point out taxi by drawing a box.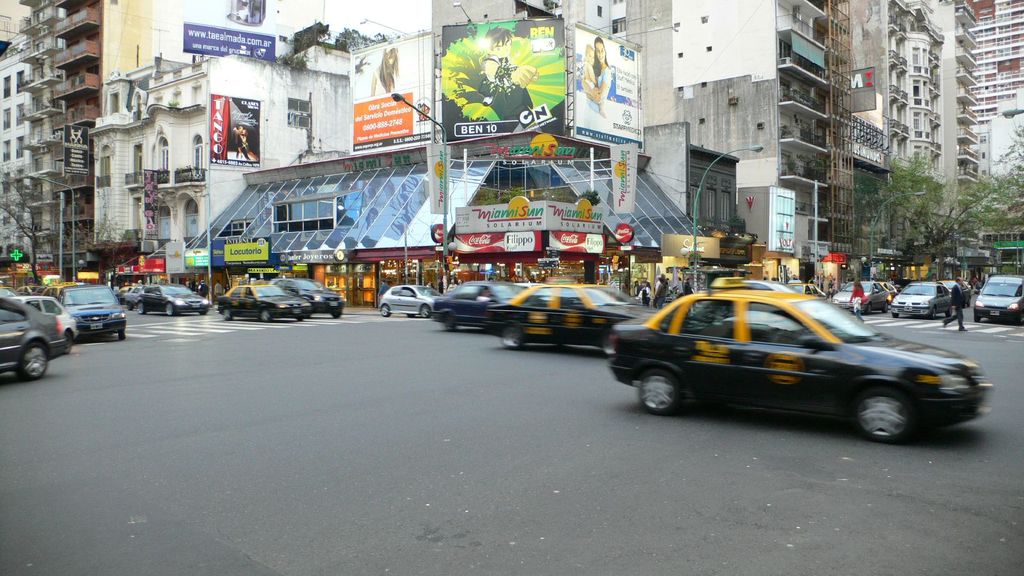
[609, 280, 989, 446].
